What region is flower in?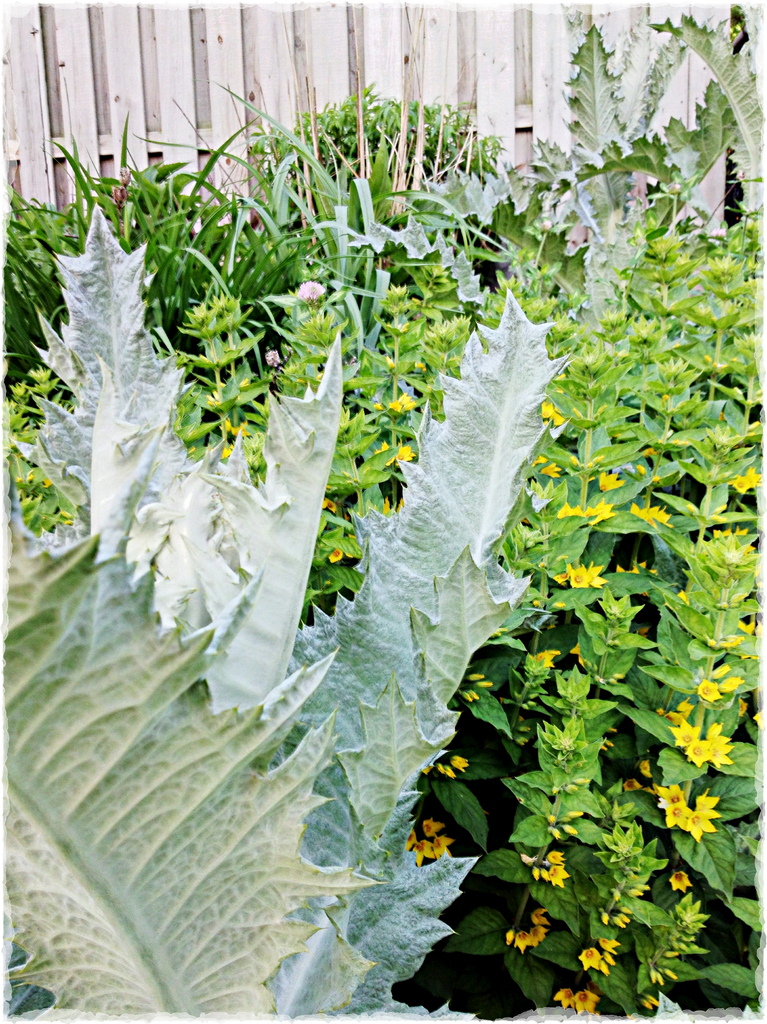
<box>405,827,419,848</box>.
